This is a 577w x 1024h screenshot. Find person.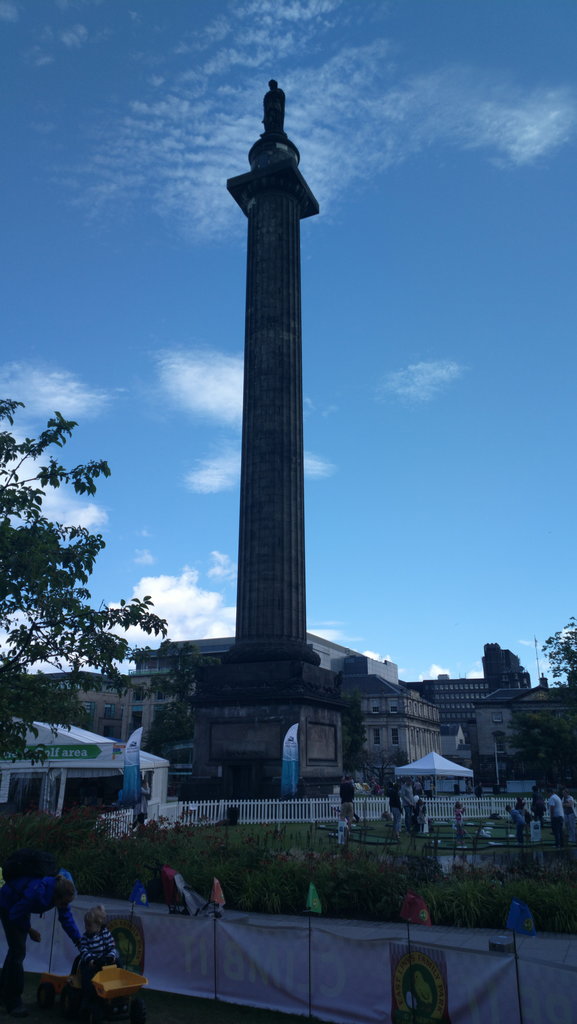
Bounding box: rect(12, 854, 86, 1007).
